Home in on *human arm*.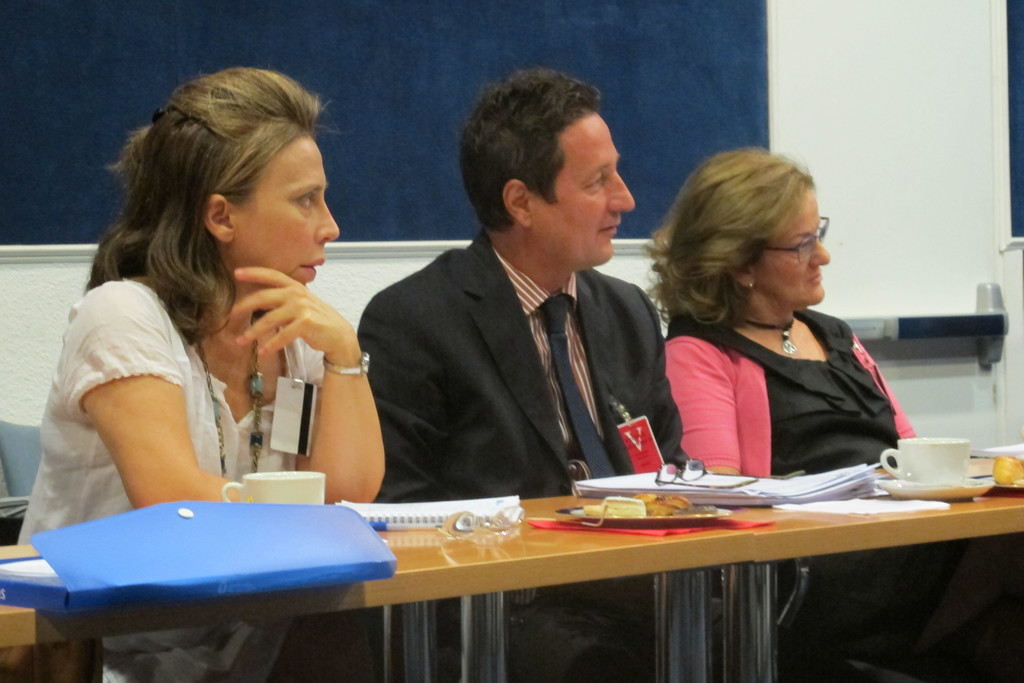
Homed in at box=[218, 258, 397, 524].
